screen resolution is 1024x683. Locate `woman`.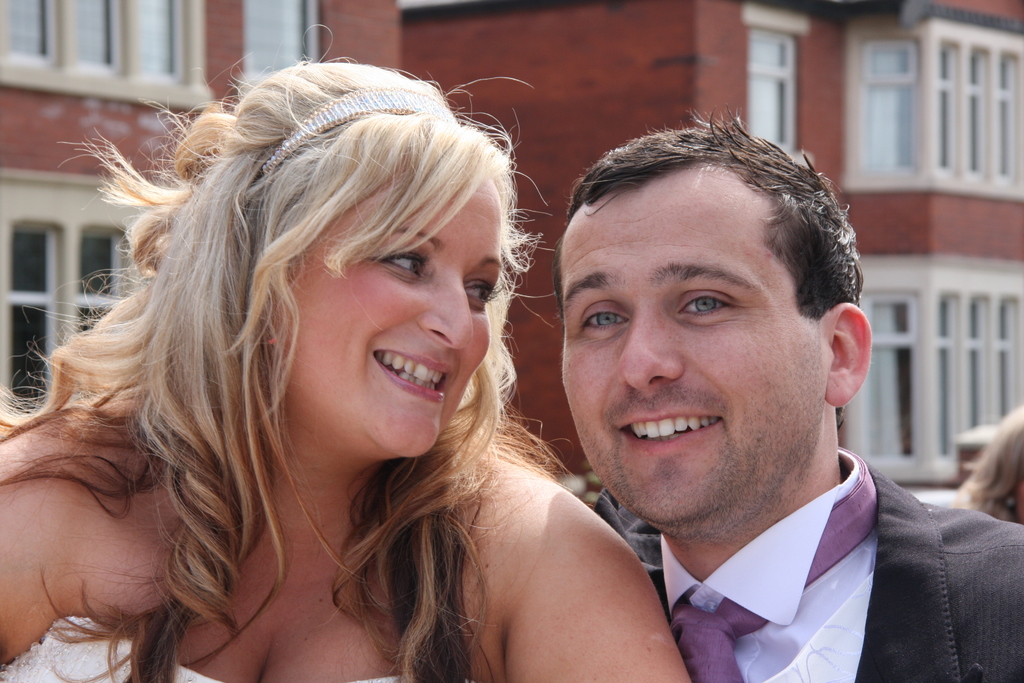
select_region(0, 88, 641, 682).
